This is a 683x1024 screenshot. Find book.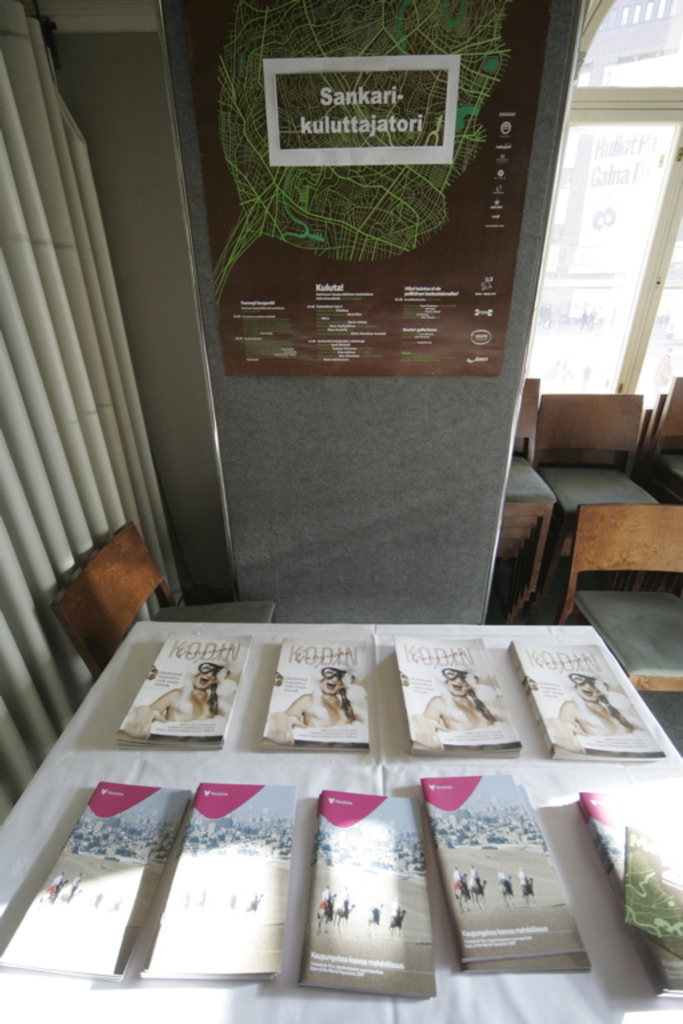
Bounding box: detection(394, 633, 524, 748).
